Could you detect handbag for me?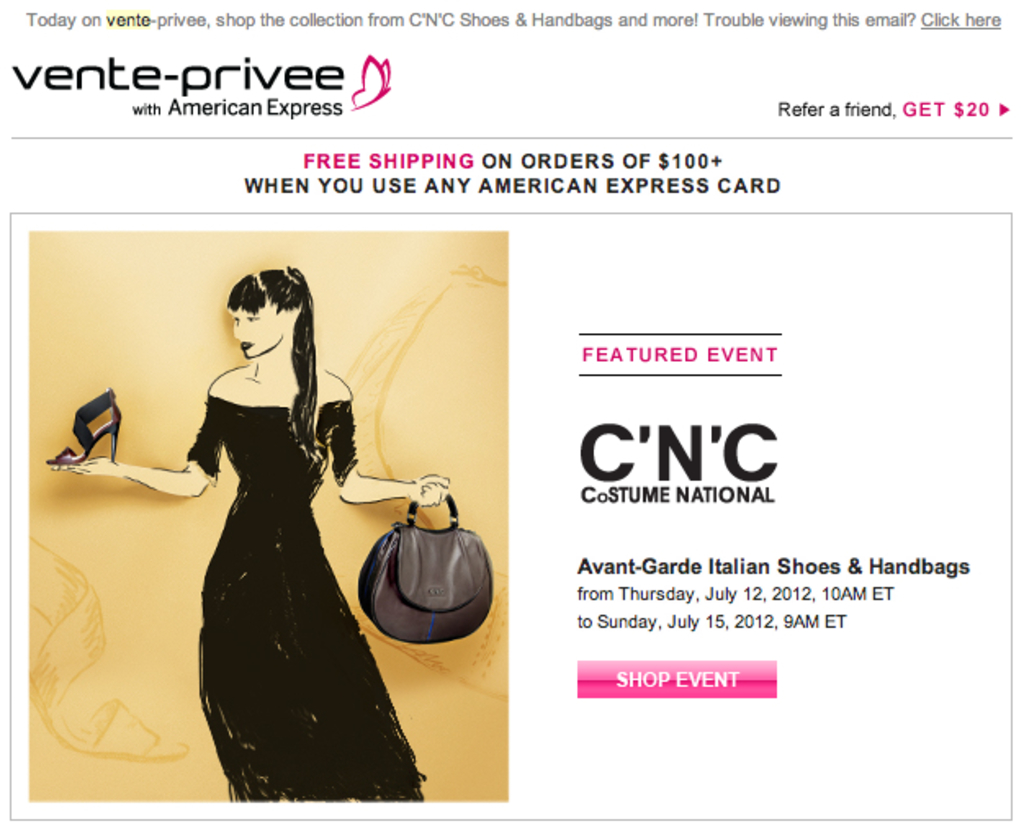
Detection result: bbox(357, 486, 496, 648).
